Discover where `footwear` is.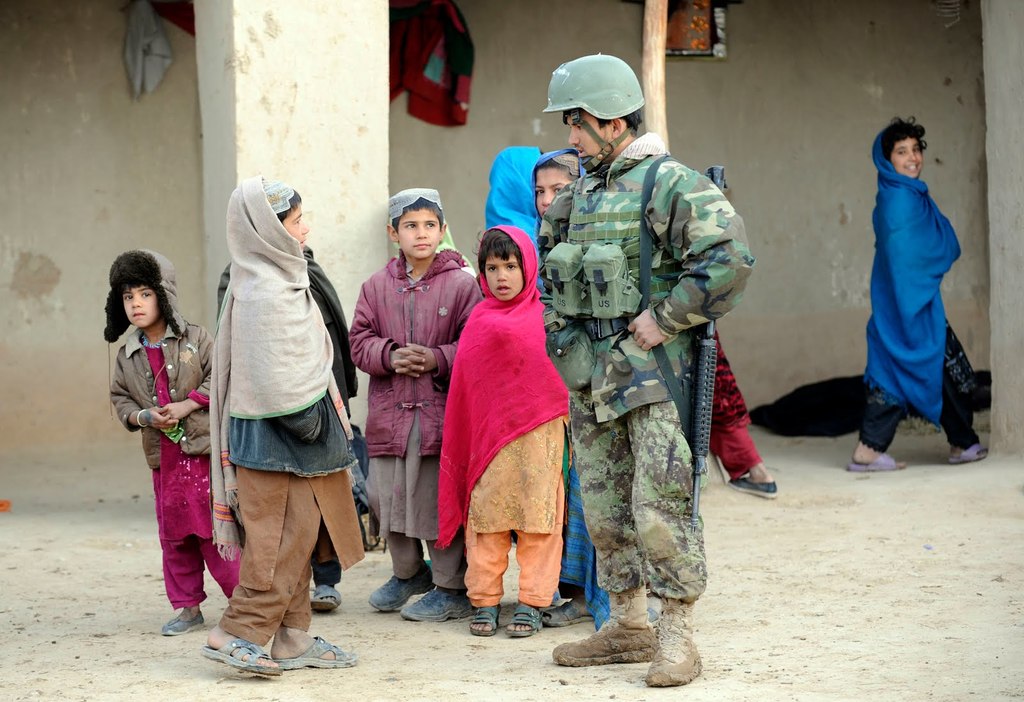
Discovered at Rect(211, 594, 318, 673).
